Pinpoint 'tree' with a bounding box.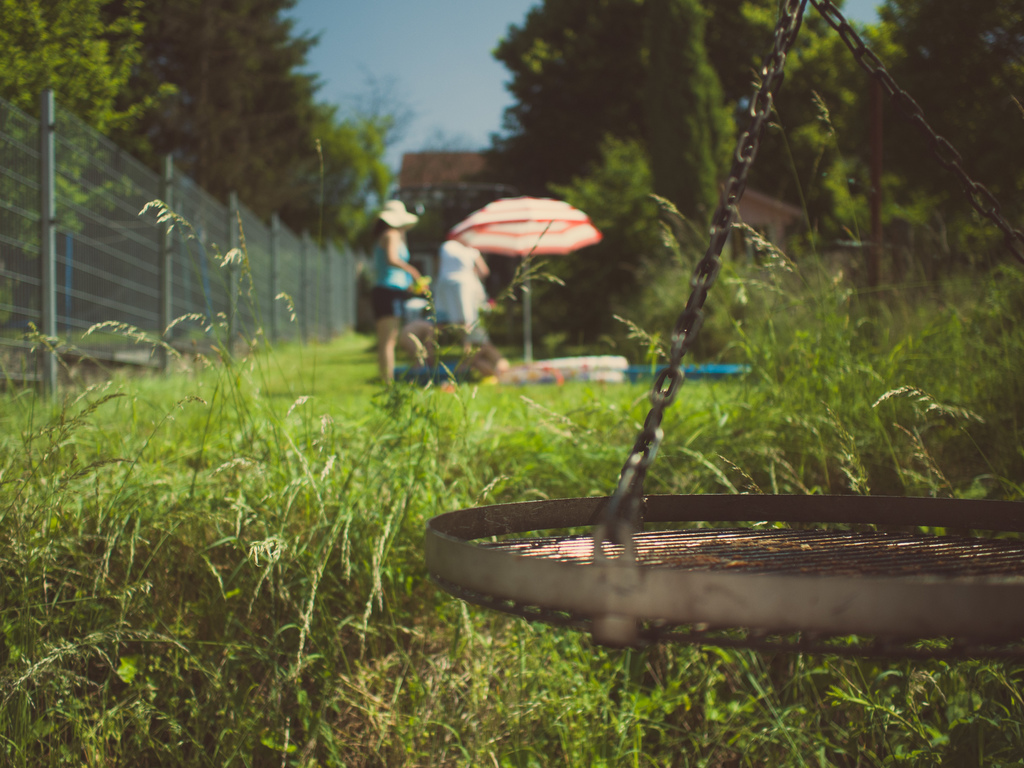
Rect(867, 0, 1023, 283).
